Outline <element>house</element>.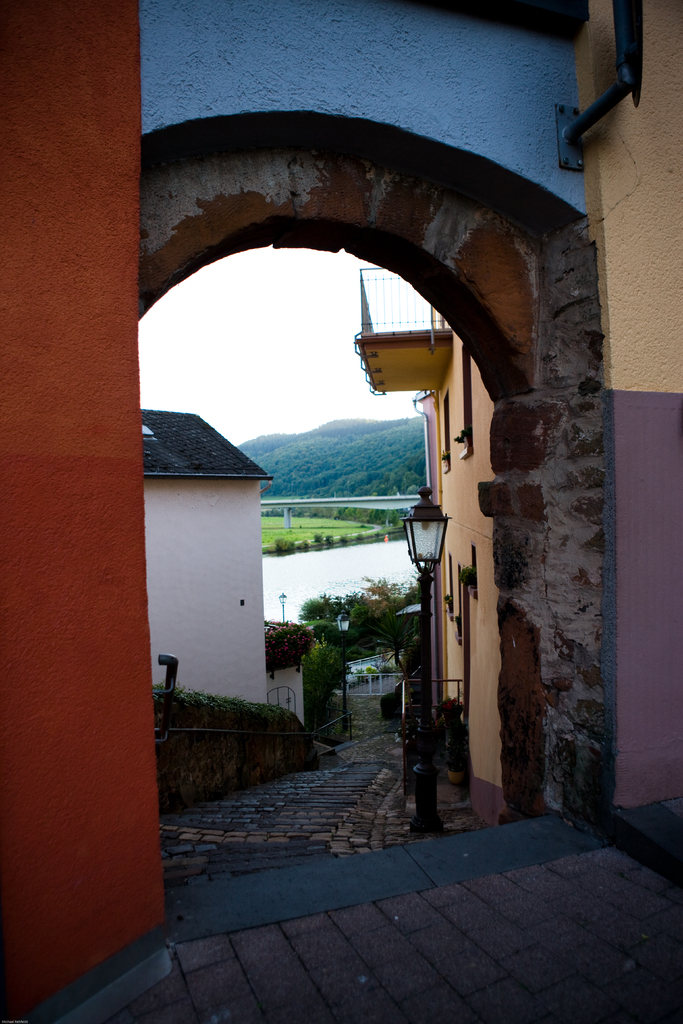
Outline: {"left": 0, "top": 0, "right": 682, "bottom": 1023}.
